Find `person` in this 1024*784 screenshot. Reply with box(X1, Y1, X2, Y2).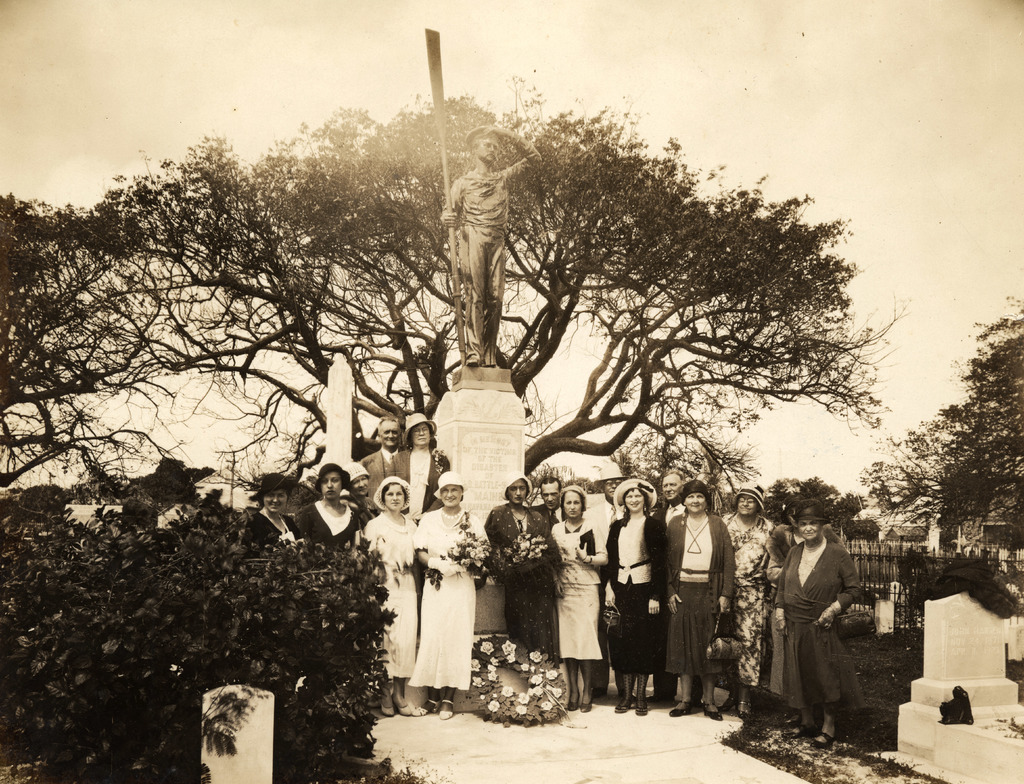
box(406, 425, 449, 520).
